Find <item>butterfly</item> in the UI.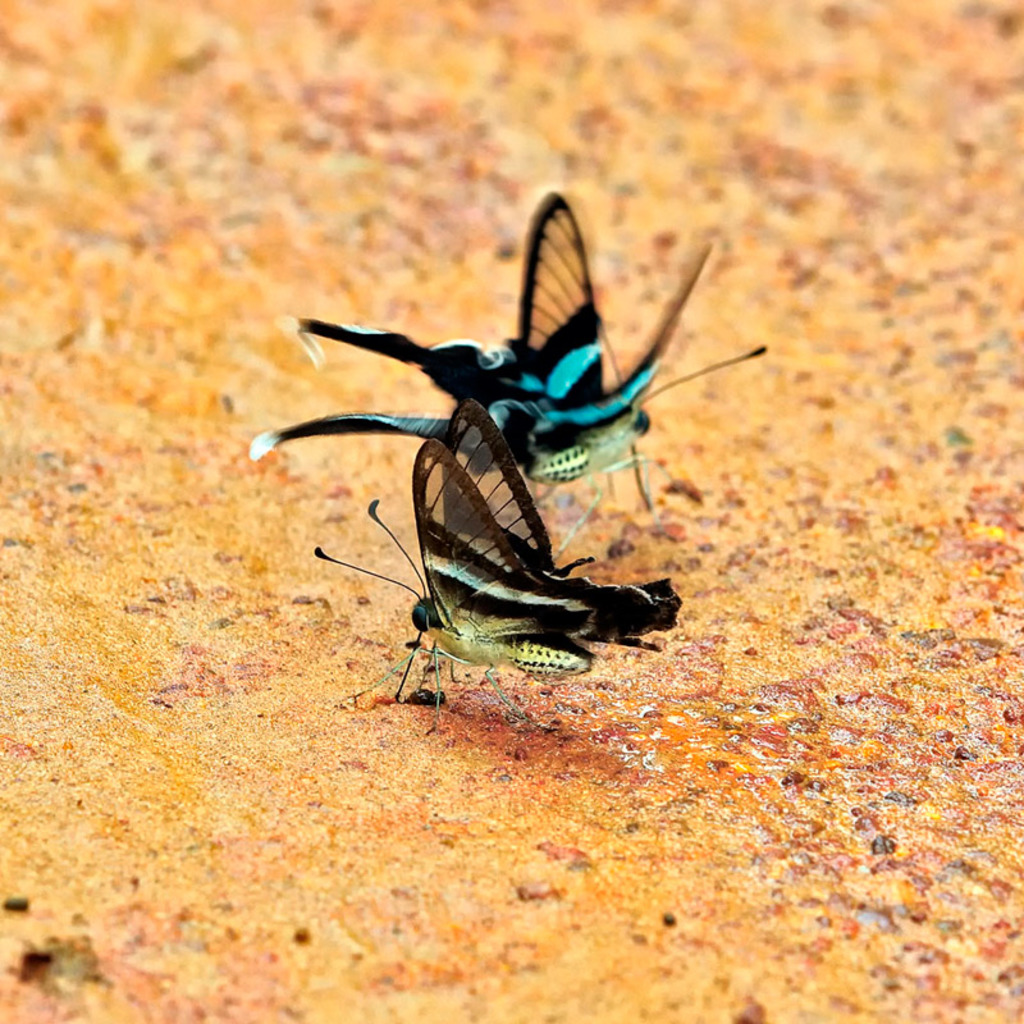
UI element at rect(255, 193, 760, 567).
